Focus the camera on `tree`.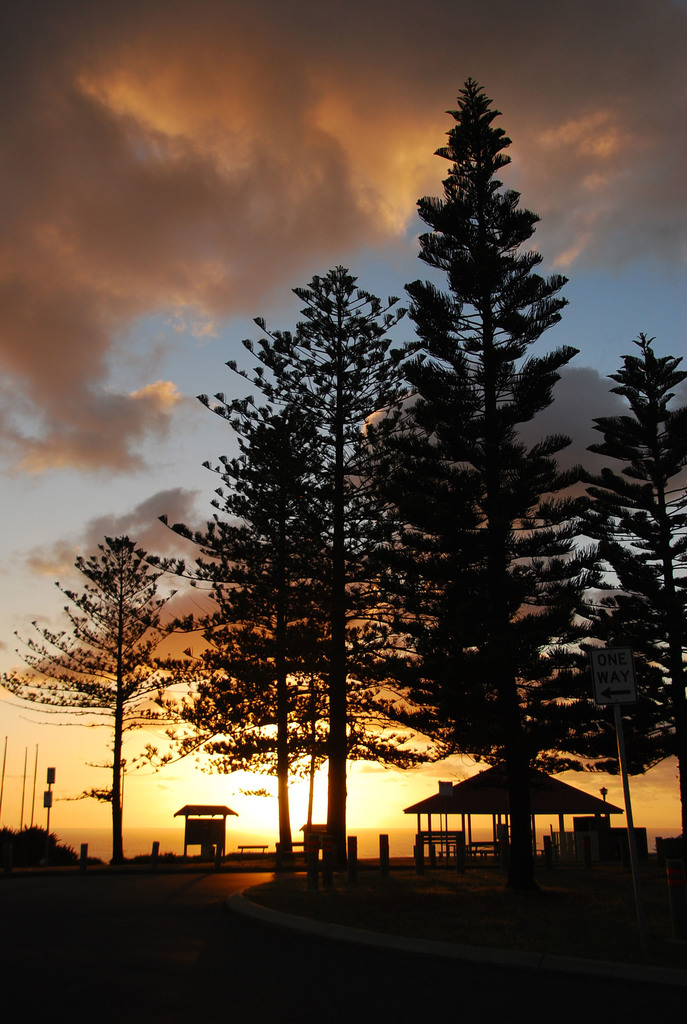
Focus region: select_region(0, 533, 199, 860).
